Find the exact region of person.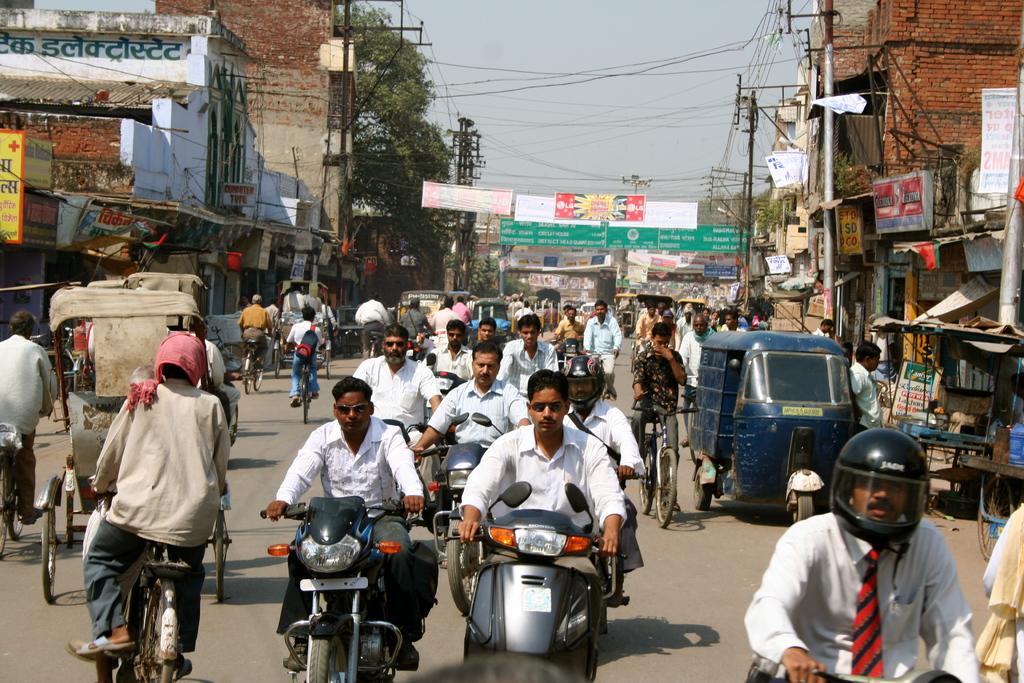
Exact region: <box>580,302,625,399</box>.
